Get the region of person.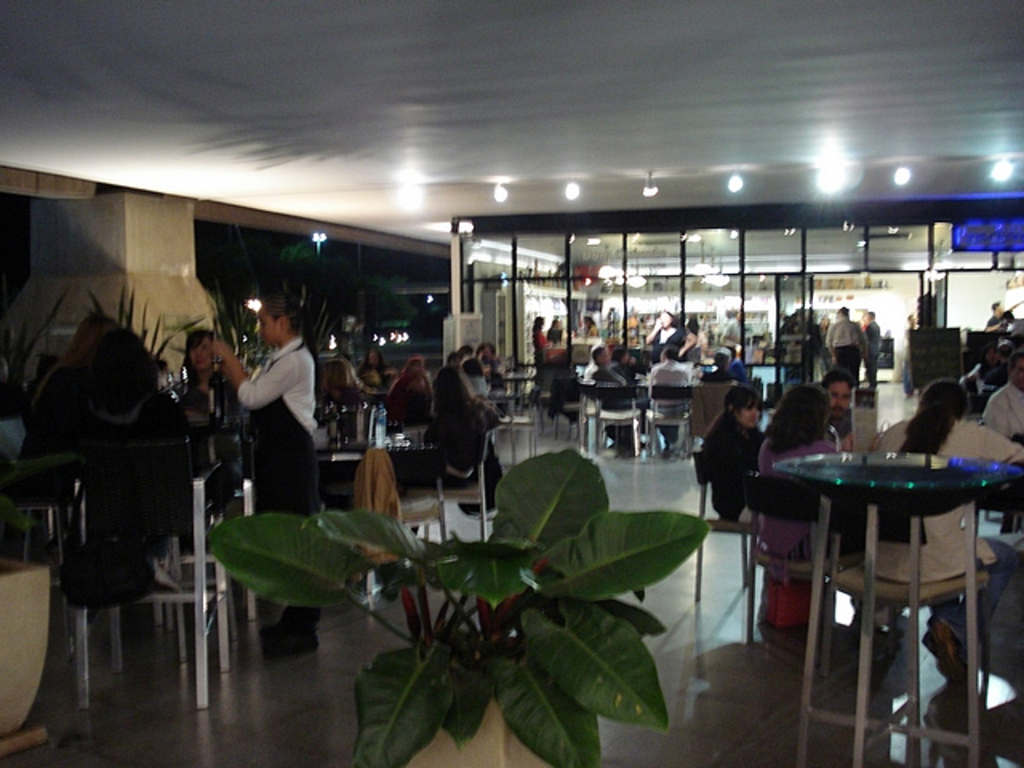
detection(710, 389, 778, 542).
